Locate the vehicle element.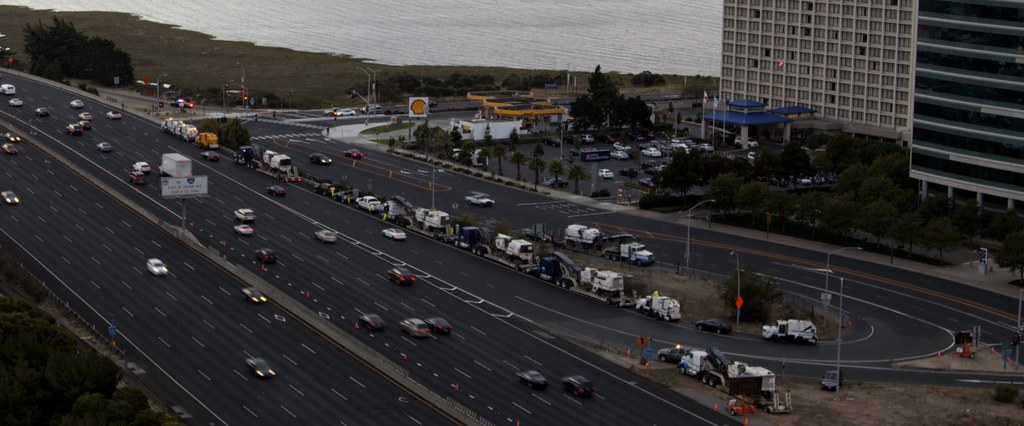
Element bbox: (383,229,406,248).
